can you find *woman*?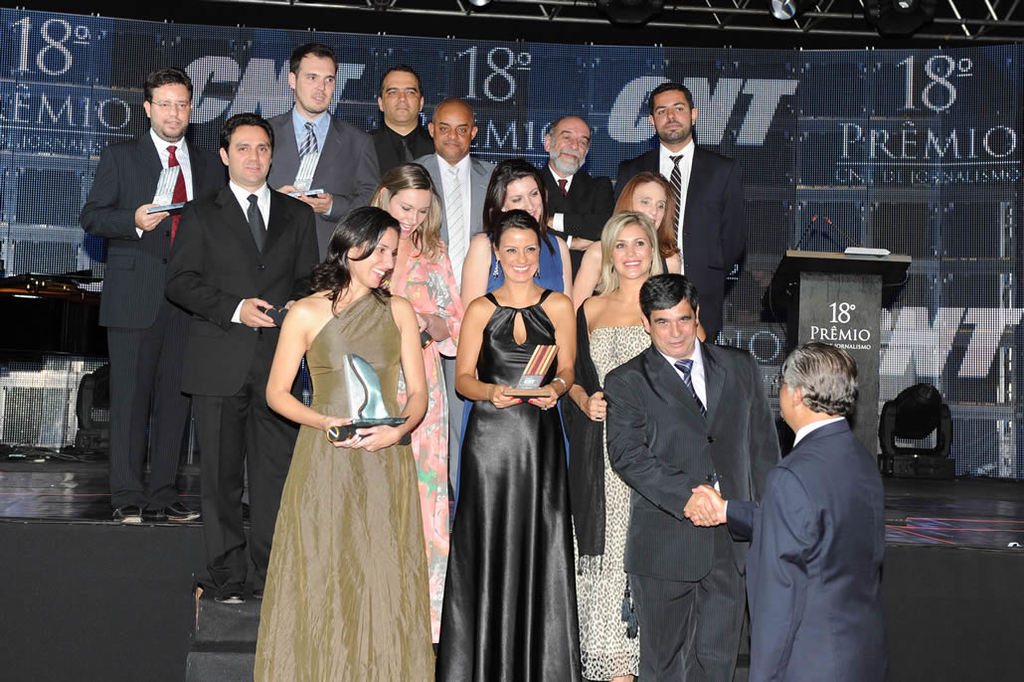
Yes, bounding box: <region>429, 214, 582, 681</region>.
